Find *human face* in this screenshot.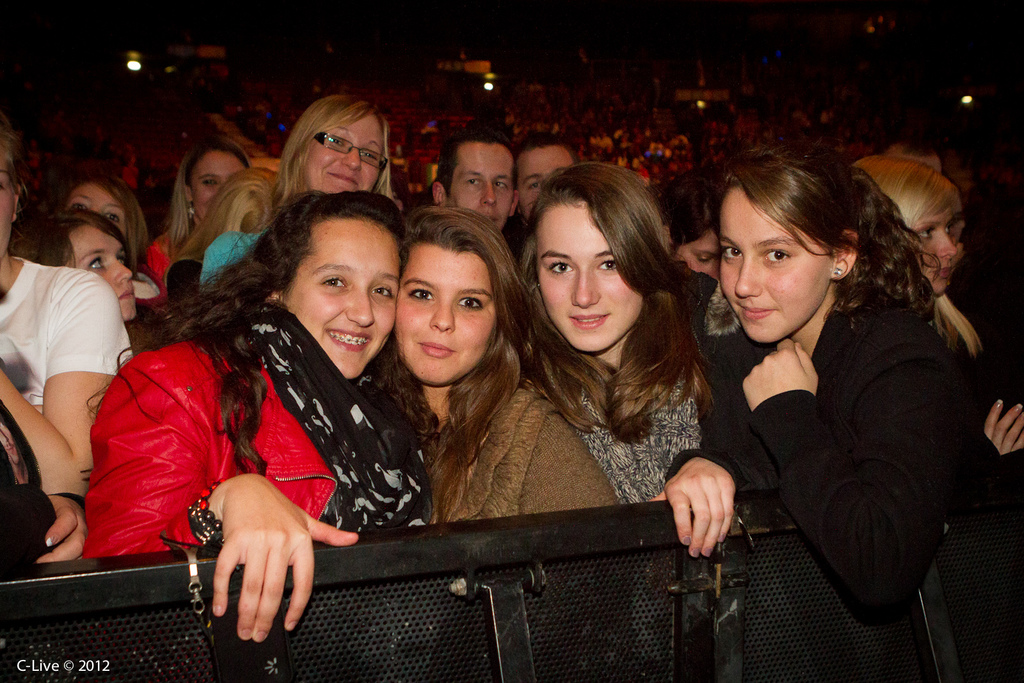
The bounding box for *human face* is (909,221,956,302).
